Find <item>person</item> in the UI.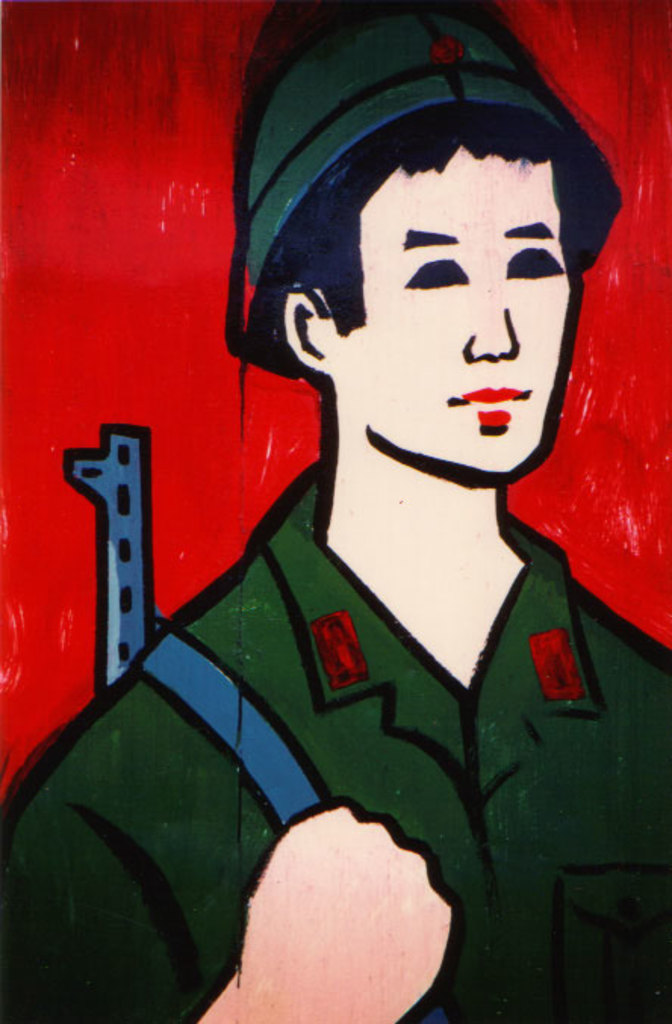
UI element at [x1=44, y1=104, x2=605, y2=994].
